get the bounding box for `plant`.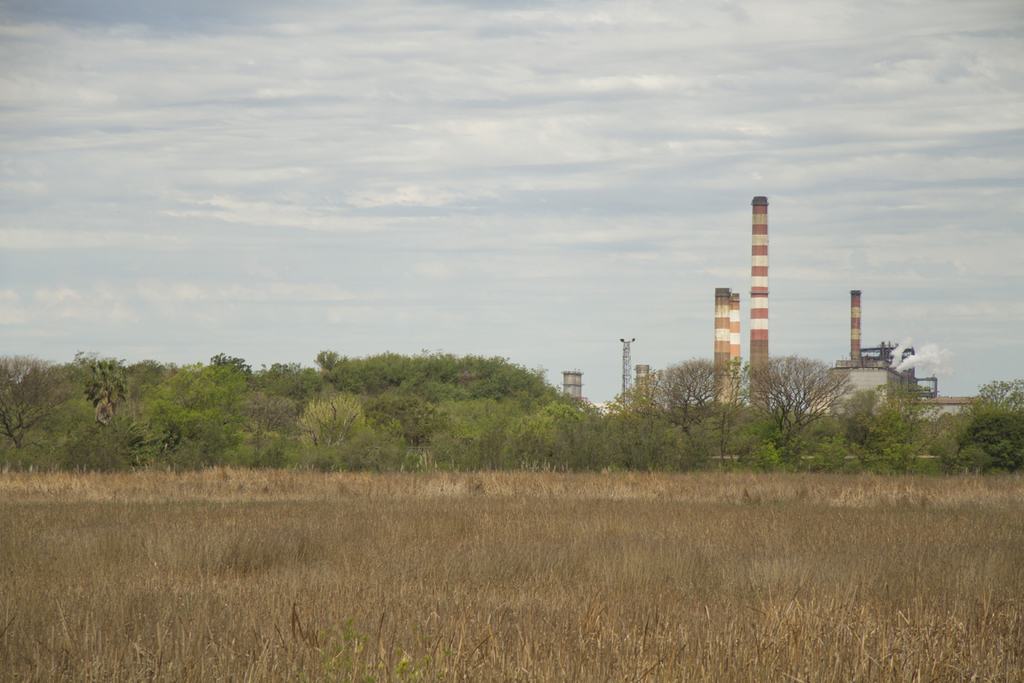
locate(955, 373, 1023, 487).
